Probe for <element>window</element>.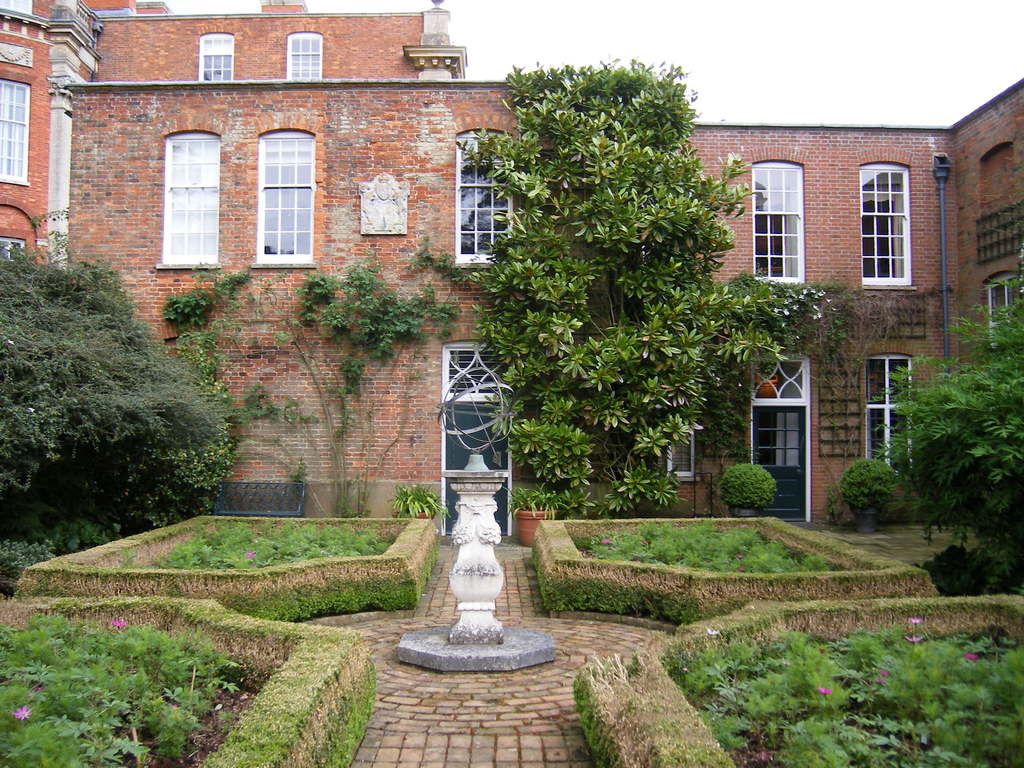
Probe result: 749 158 810 288.
